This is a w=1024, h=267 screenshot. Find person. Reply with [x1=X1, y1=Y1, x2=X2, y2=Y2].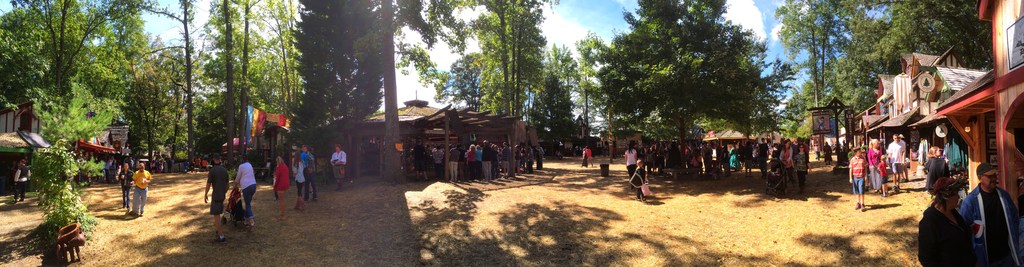
[x1=115, y1=159, x2=122, y2=180].
